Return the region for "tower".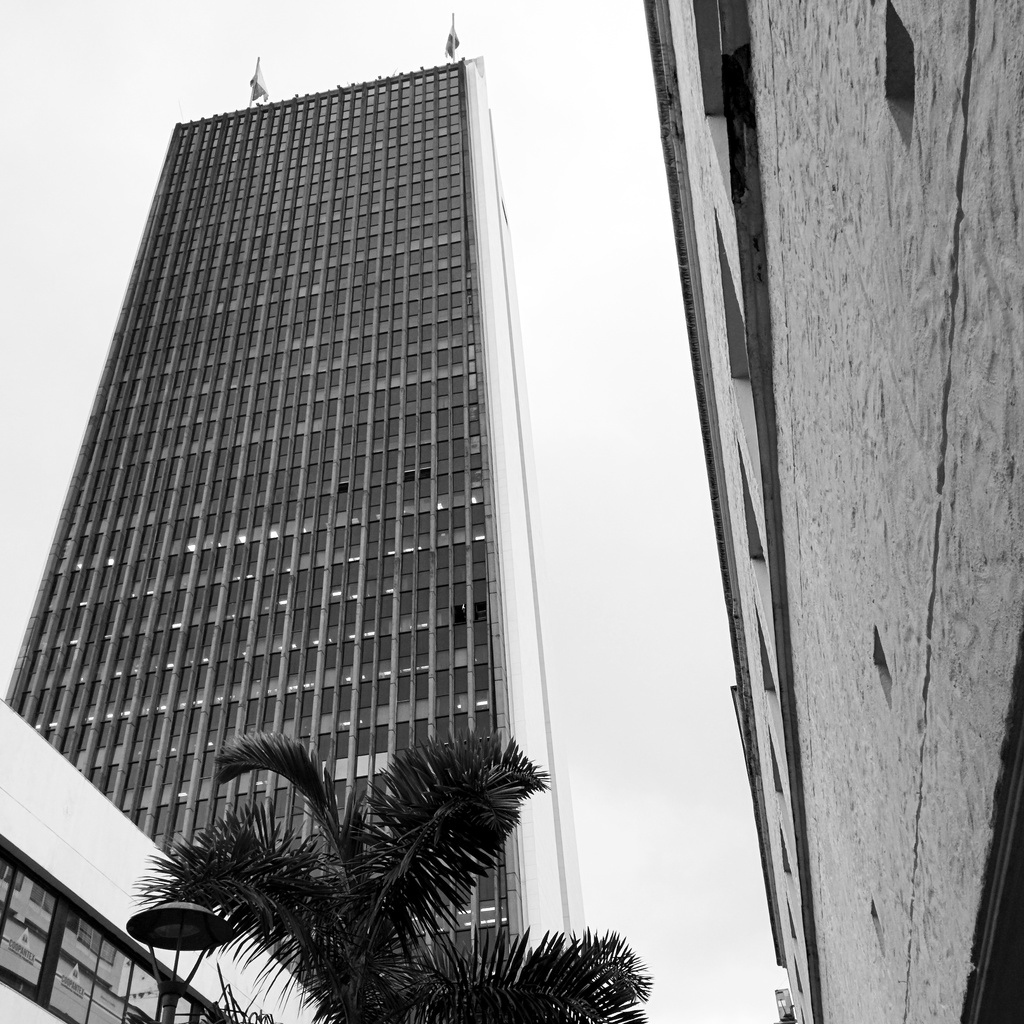
pyautogui.locateOnScreen(111, 3, 589, 877).
